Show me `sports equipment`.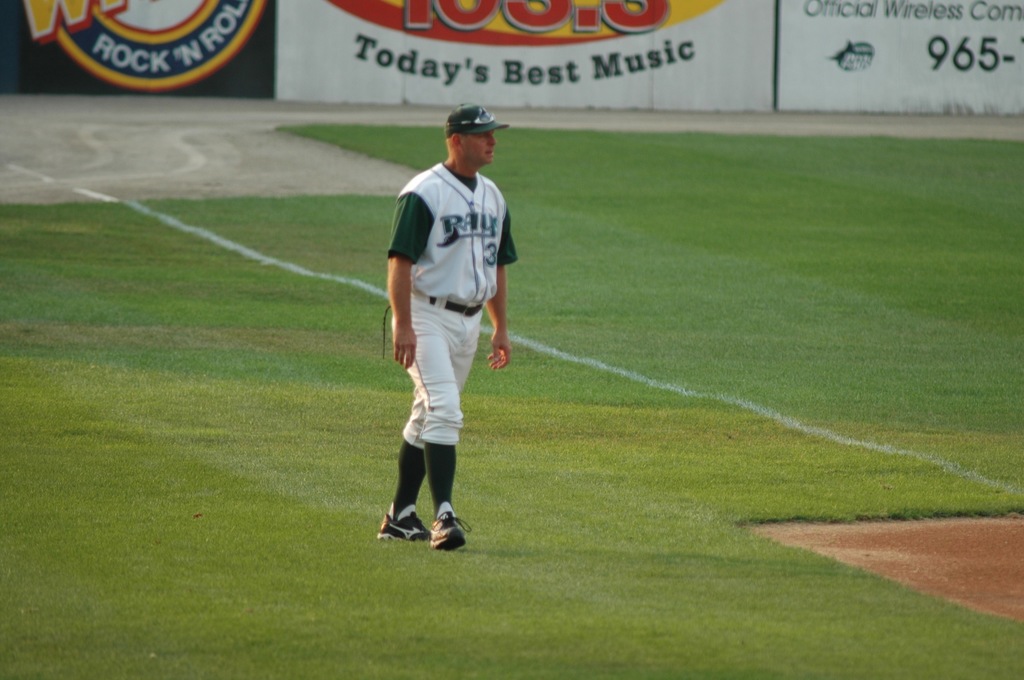
`sports equipment` is here: [425,512,461,548].
